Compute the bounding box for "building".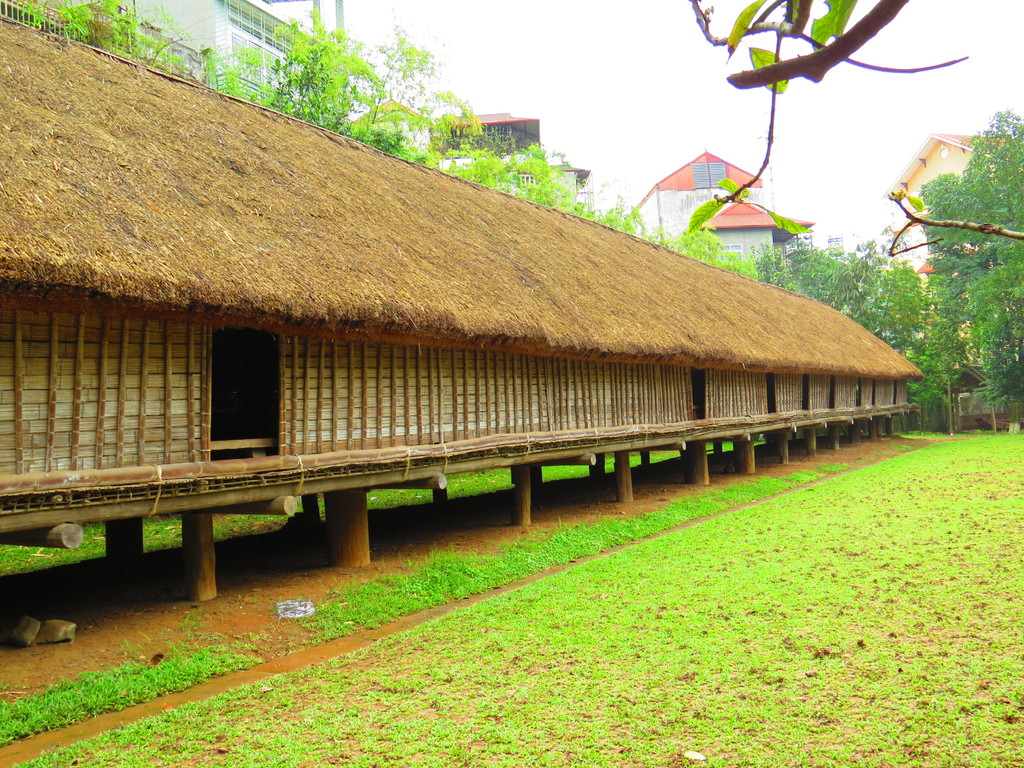
bbox(421, 109, 595, 215).
